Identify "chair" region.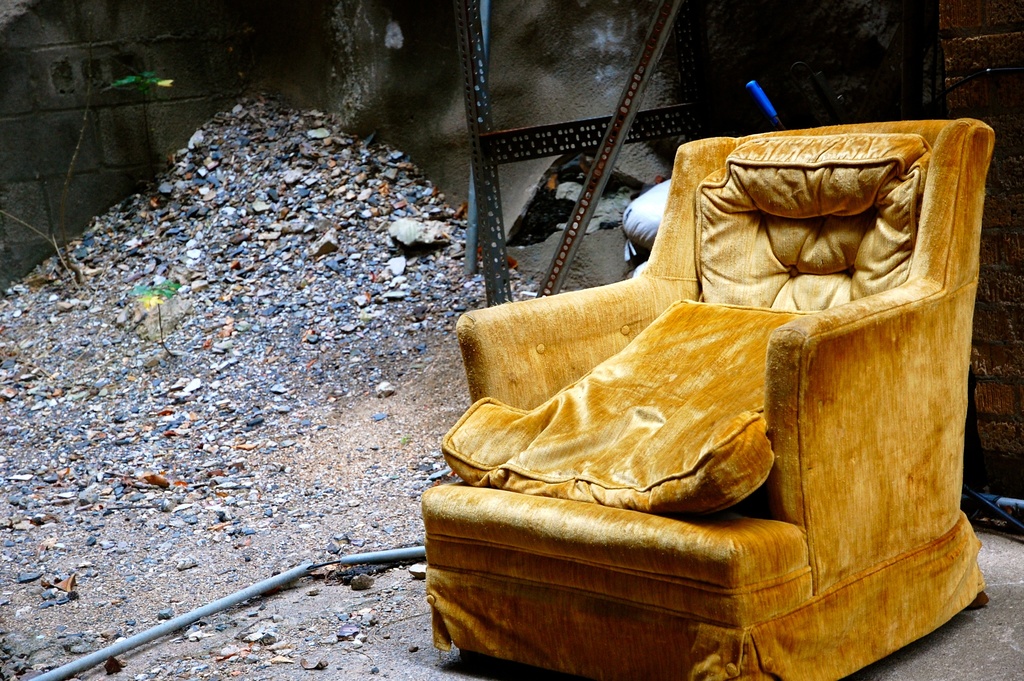
Region: select_region(410, 94, 1018, 680).
